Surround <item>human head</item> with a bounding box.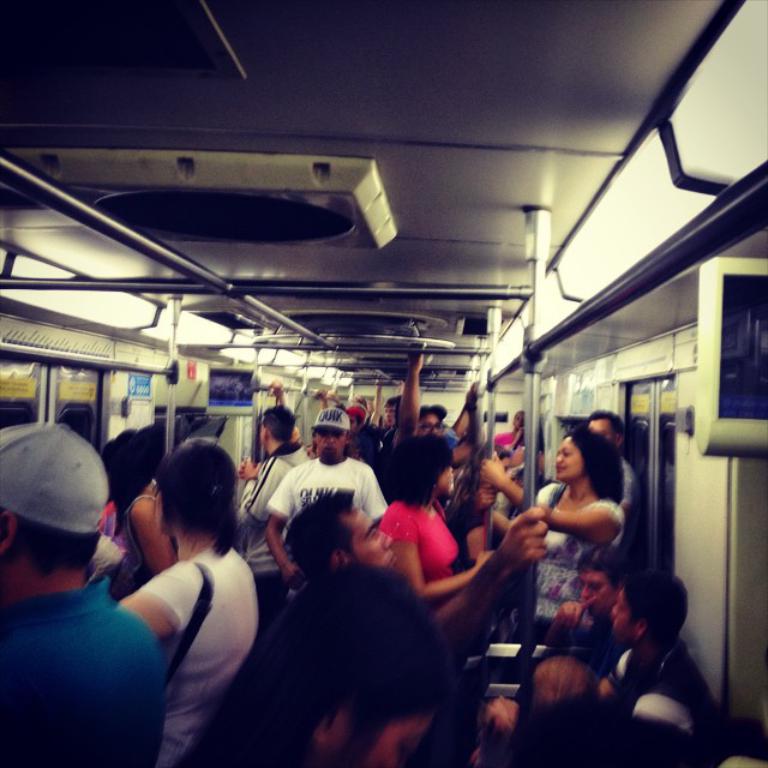
{"x1": 281, "y1": 497, "x2": 403, "y2": 568}.
